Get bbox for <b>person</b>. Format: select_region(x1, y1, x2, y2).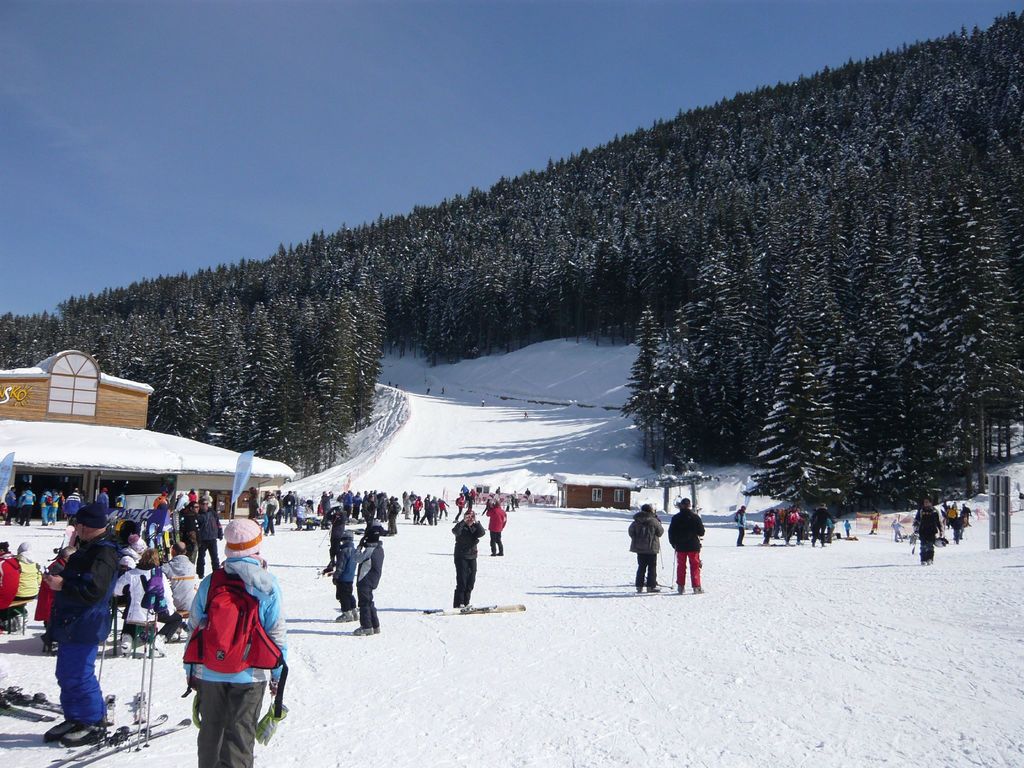
select_region(40, 499, 119, 748).
